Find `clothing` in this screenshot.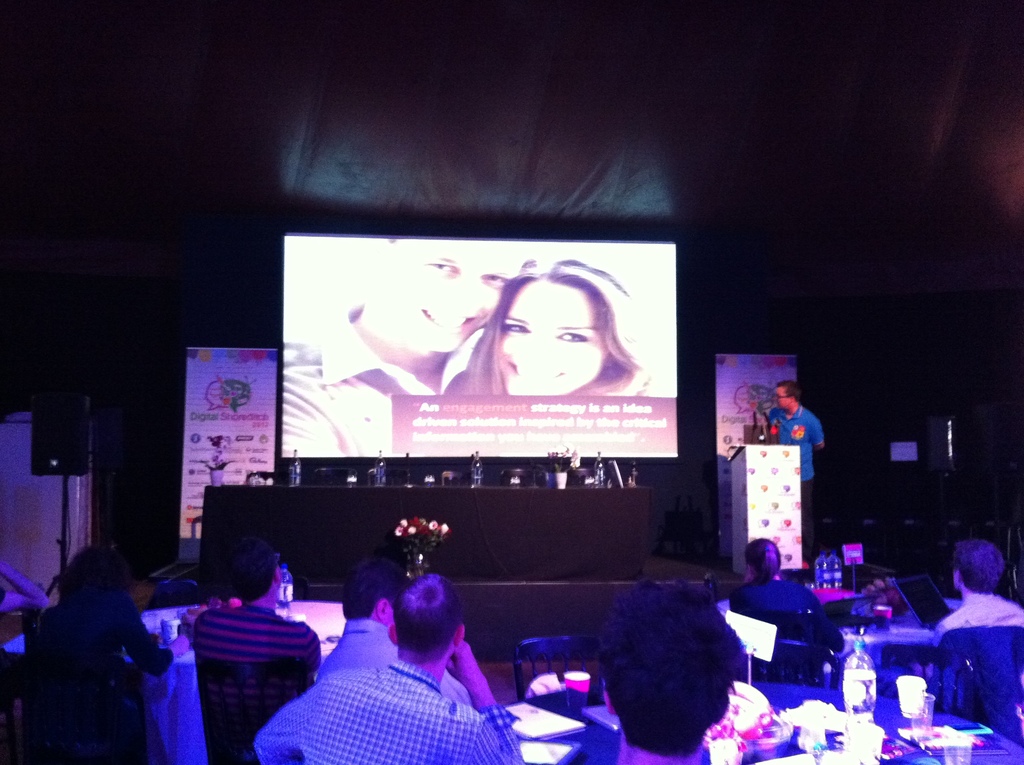
The bounding box for `clothing` is (x1=258, y1=659, x2=528, y2=764).
